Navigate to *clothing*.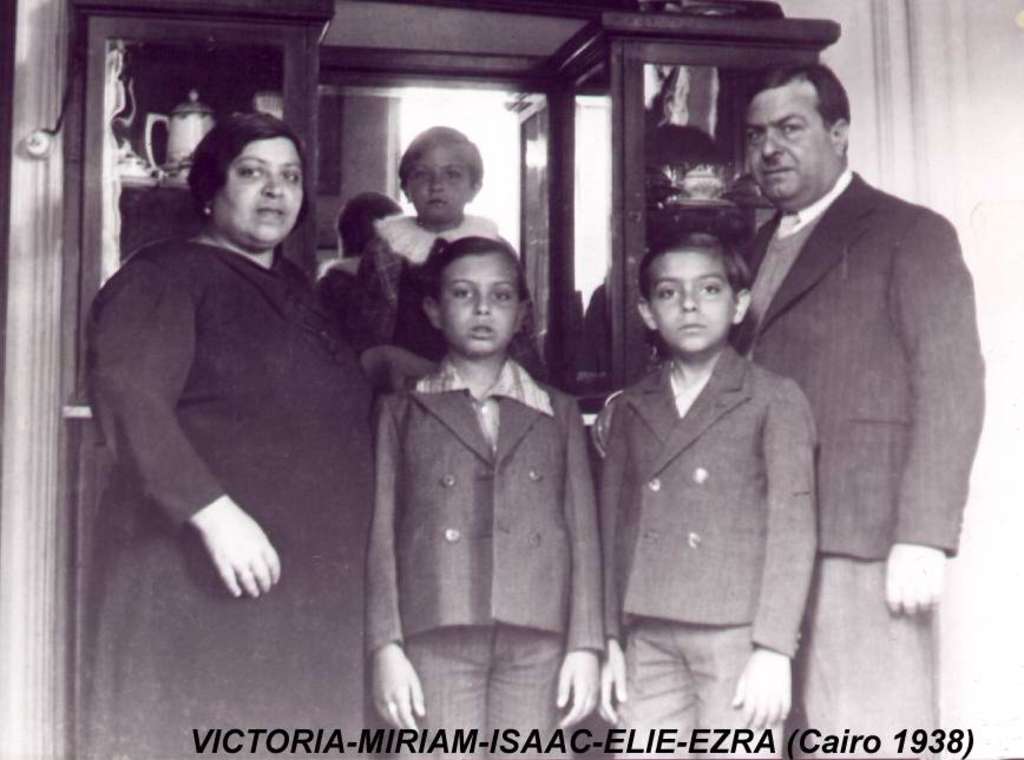
Navigation target: (x1=106, y1=232, x2=385, y2=738).
